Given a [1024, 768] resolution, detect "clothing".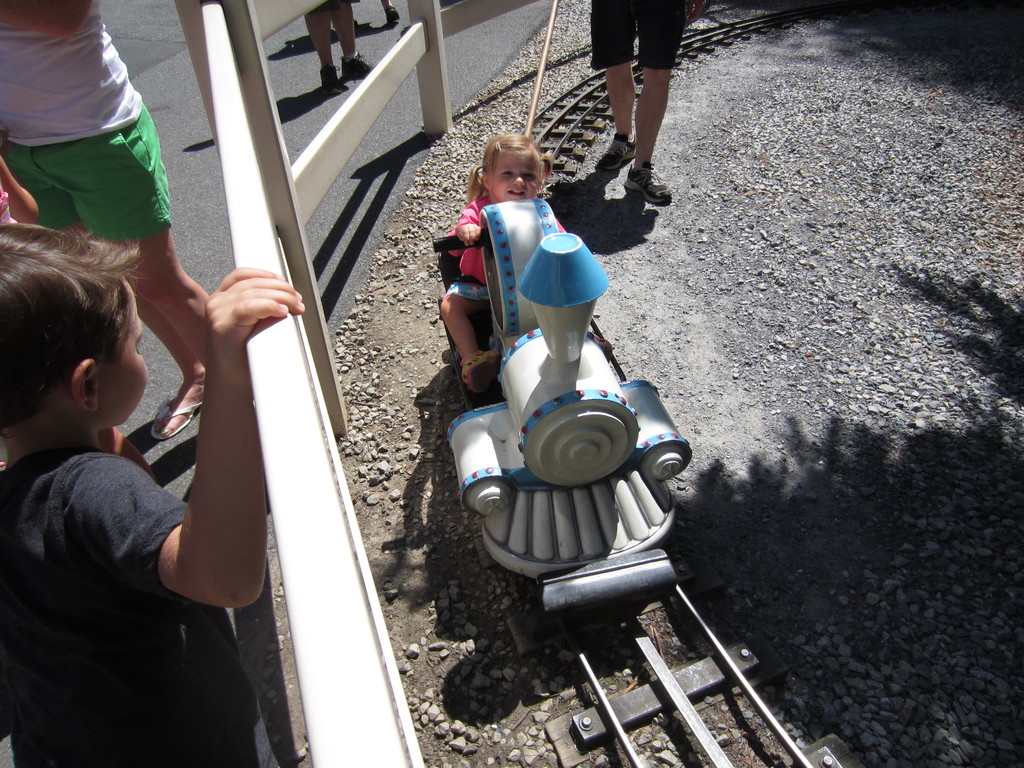
BBox(587, 0, 691, 70).
